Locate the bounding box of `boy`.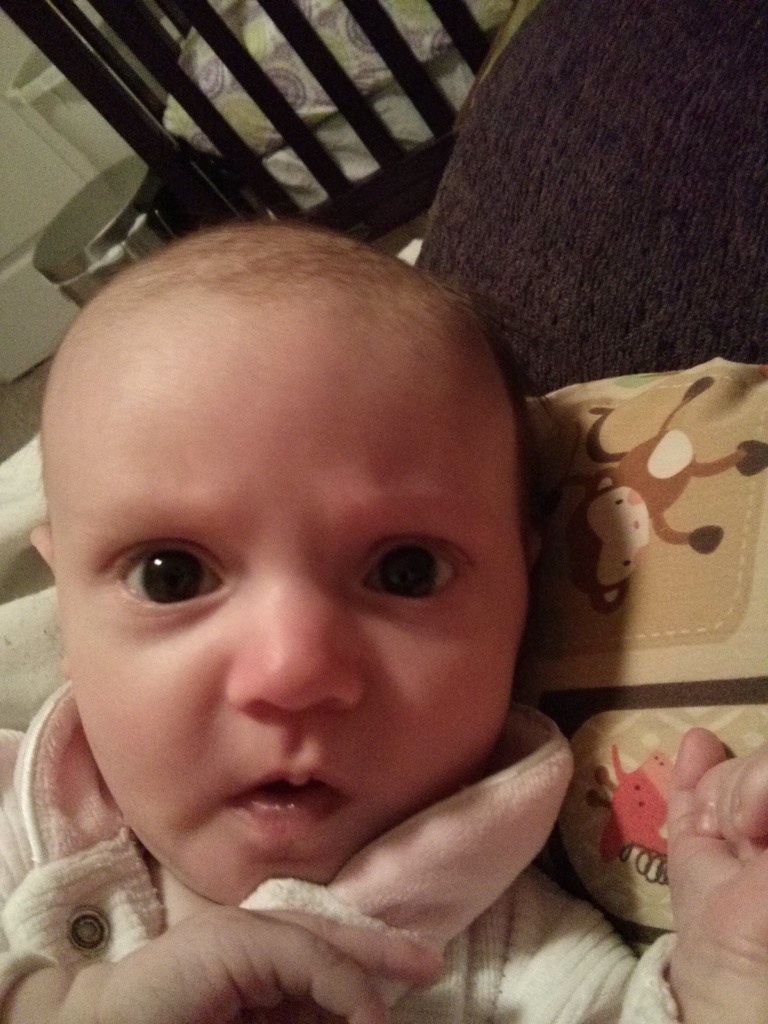
Bounding box: {"x1": 0, "y1": 190, "x2": 632, "y2": 1023}.
